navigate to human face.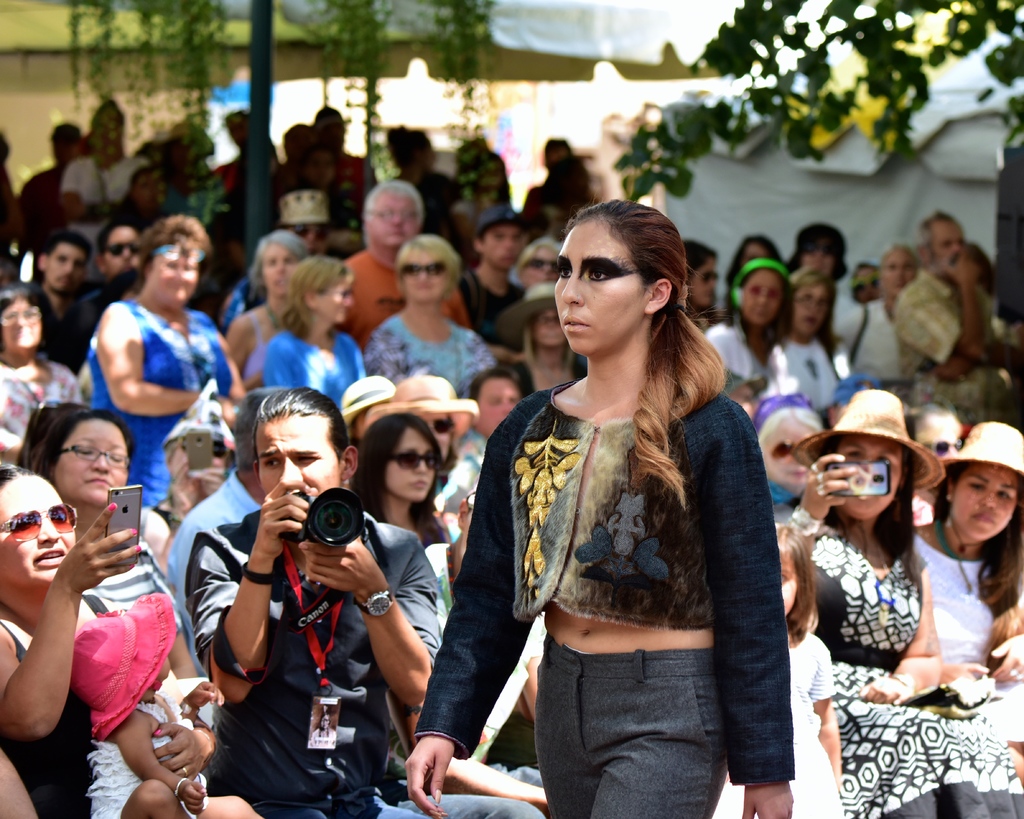
Navigation target: (left=534, top=301, right=573, bottom=349).
